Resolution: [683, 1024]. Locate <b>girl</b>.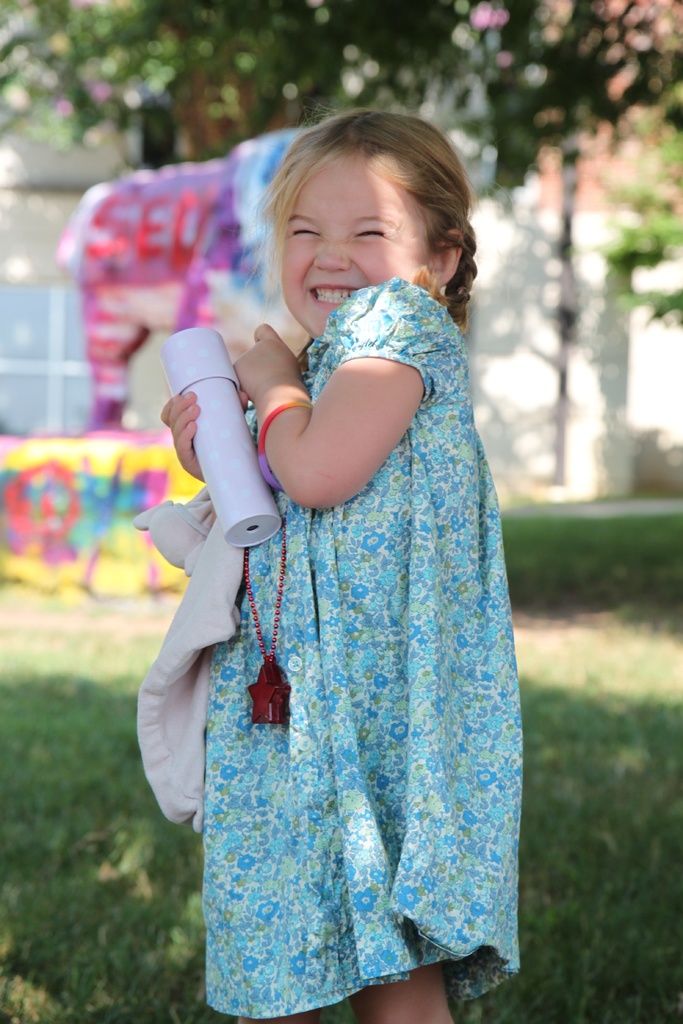
bbox=(162, 100, 521, 1023).
